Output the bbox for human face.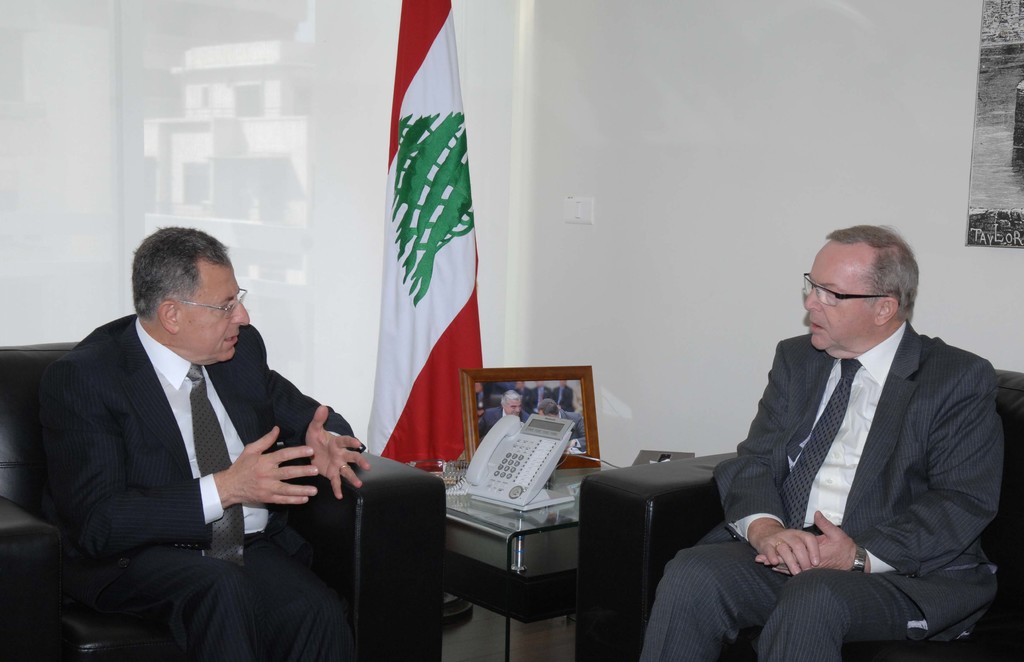
<bbox>804, 246, 868, 357</bbox>.
